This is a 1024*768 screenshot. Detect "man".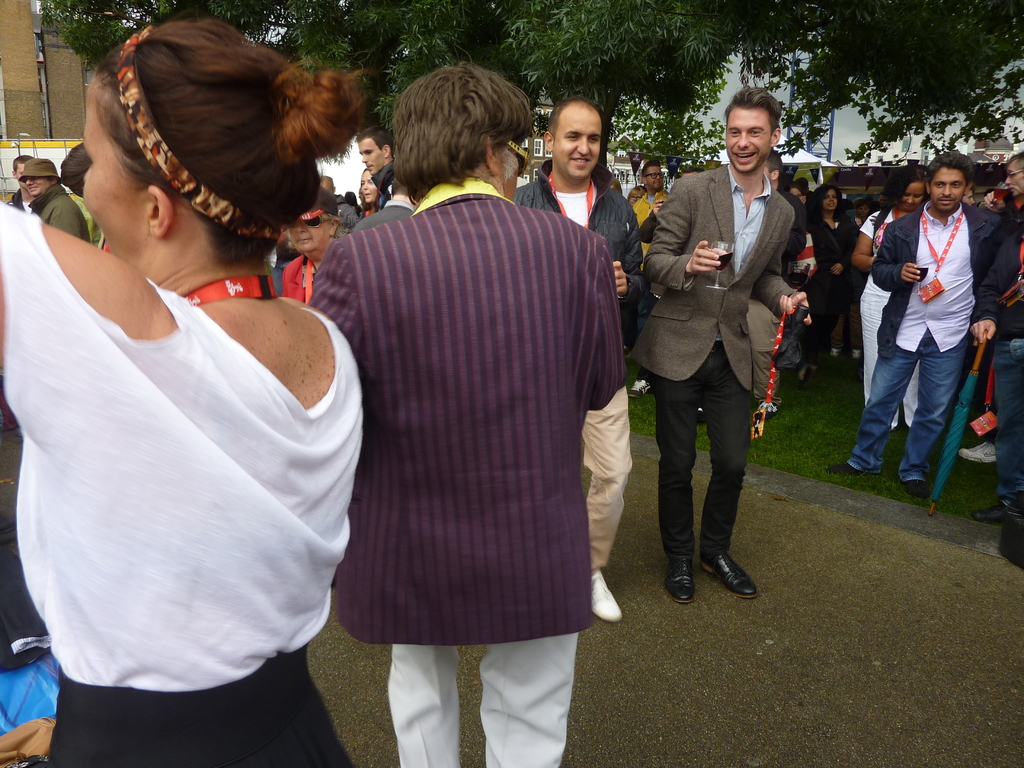
504/89/654/623.
